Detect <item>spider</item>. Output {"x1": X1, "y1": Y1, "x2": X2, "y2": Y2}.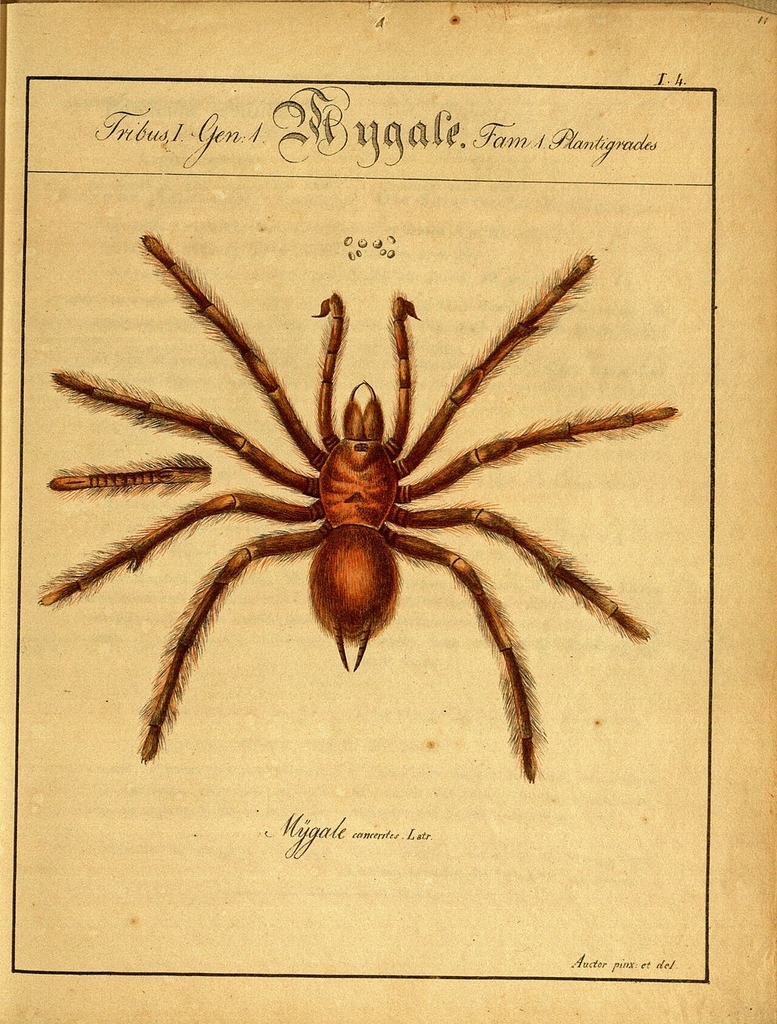
{"x1": 36, "y1": 223, "x2": 679, "y2": 784}.
